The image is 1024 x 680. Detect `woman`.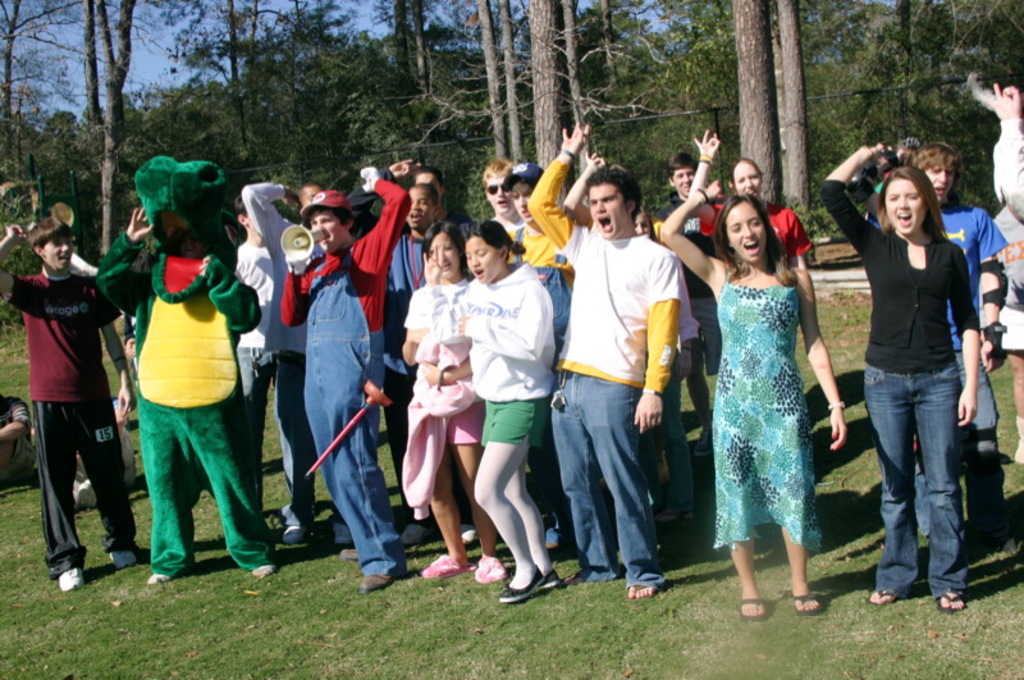
Detection: (x1=502, y1=163, x2=577, y2=553).
